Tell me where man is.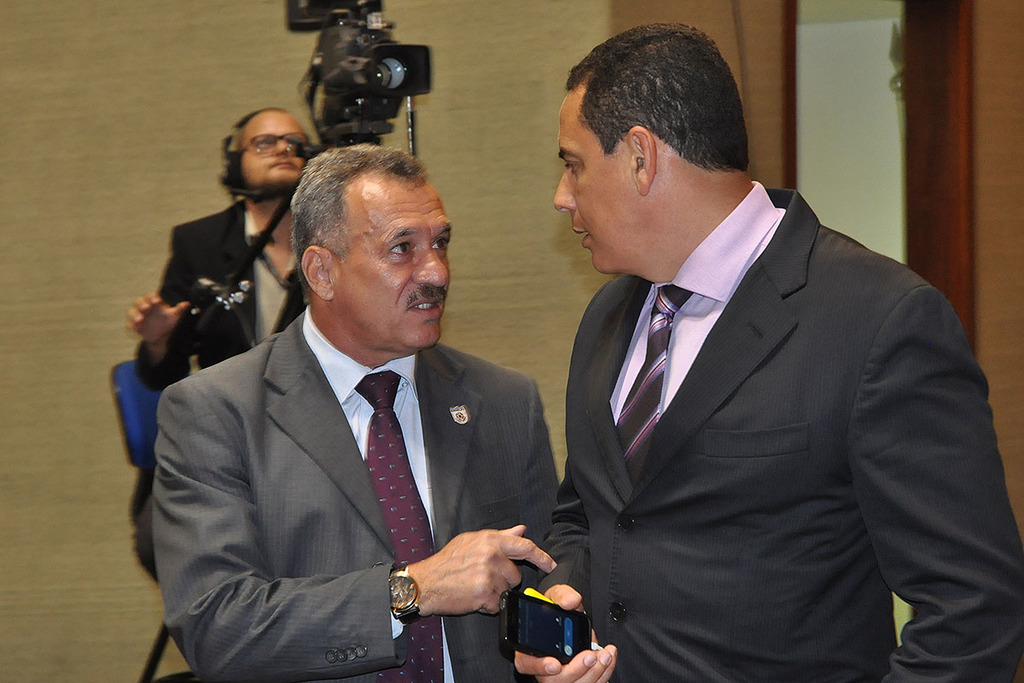
man is at (125,99,311,393).
